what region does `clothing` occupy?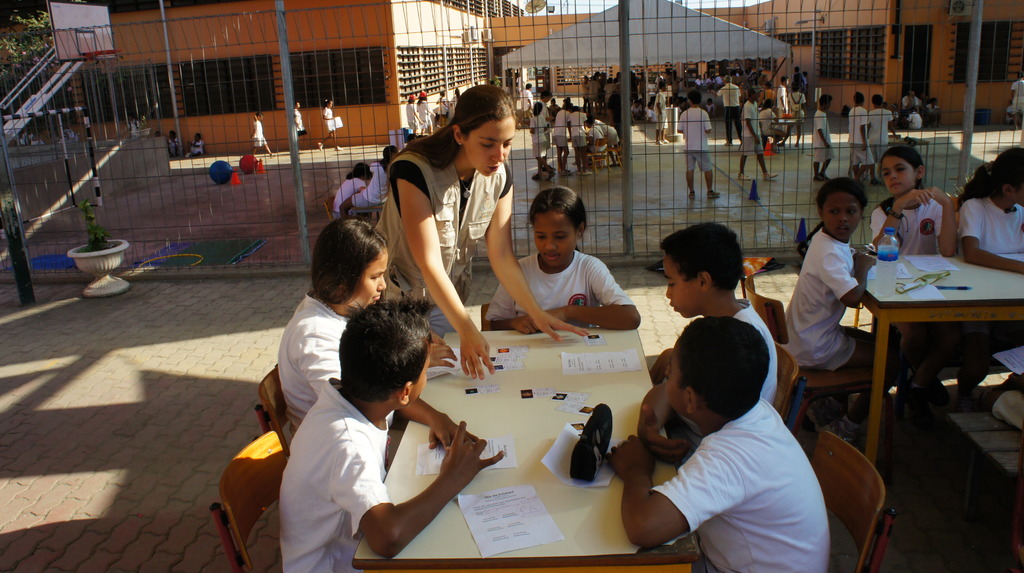
[776,81,788,115].
